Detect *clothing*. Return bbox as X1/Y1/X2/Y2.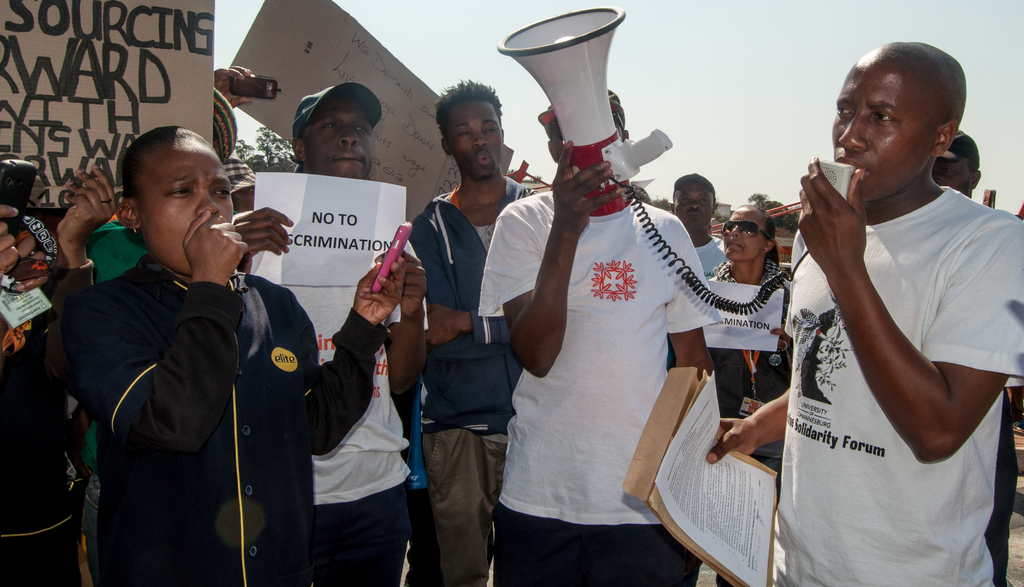
58/258/382/586.
